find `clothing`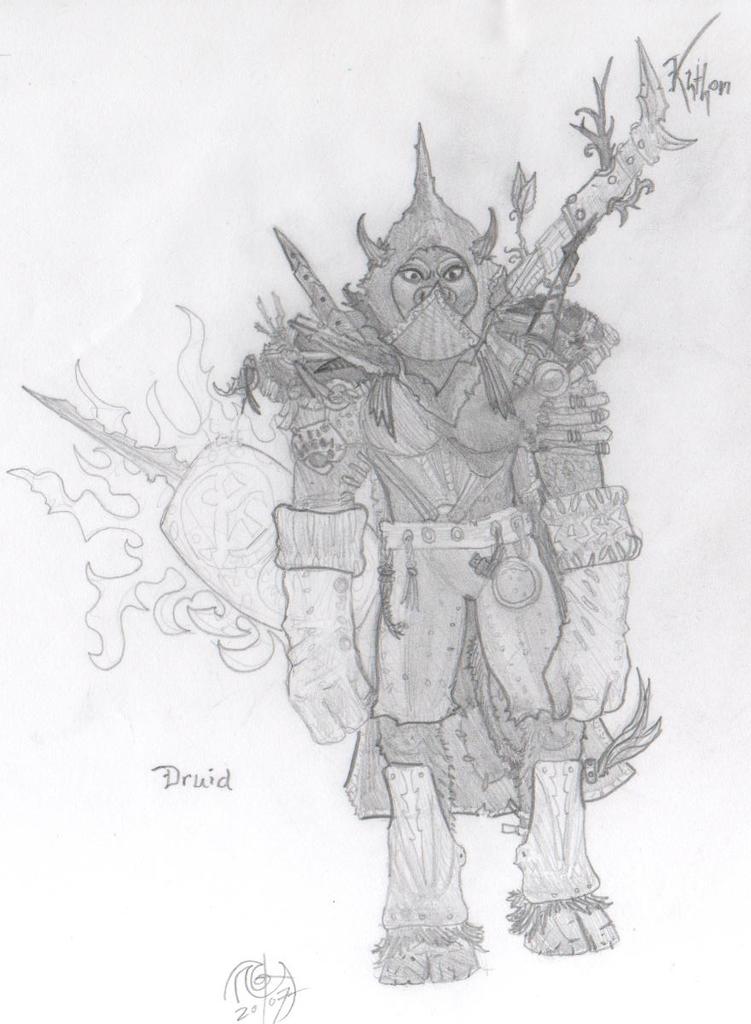
<bbox>268, 309, 643, 945</bbox>
